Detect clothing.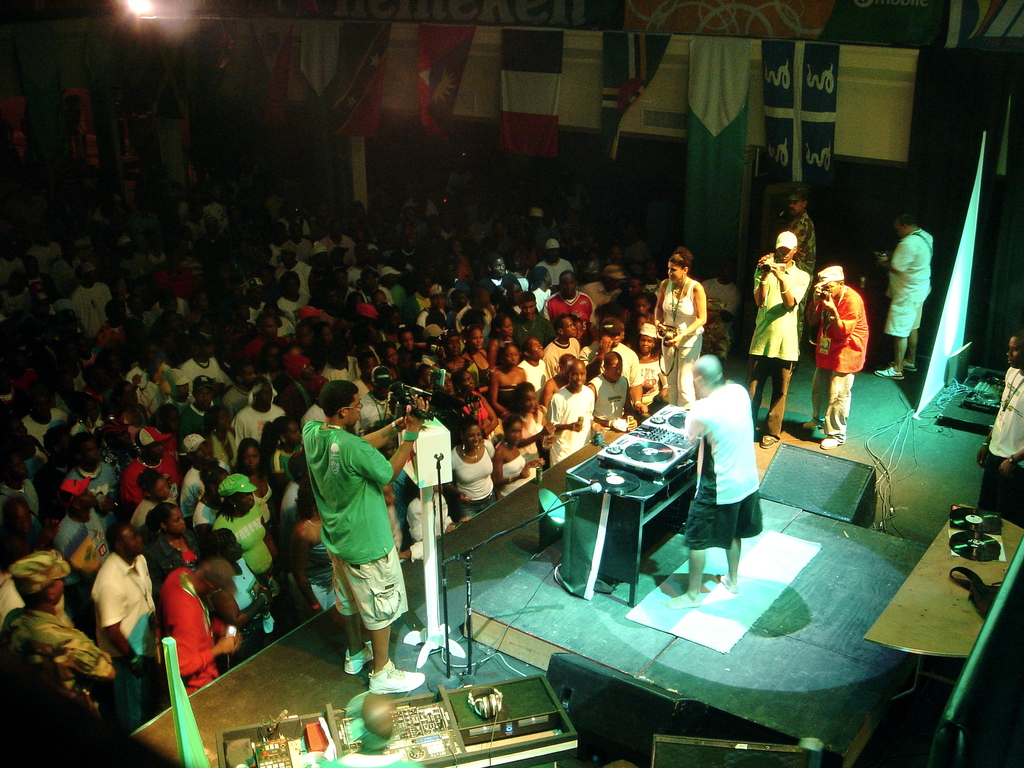
Detected at 883:225:932:339.
